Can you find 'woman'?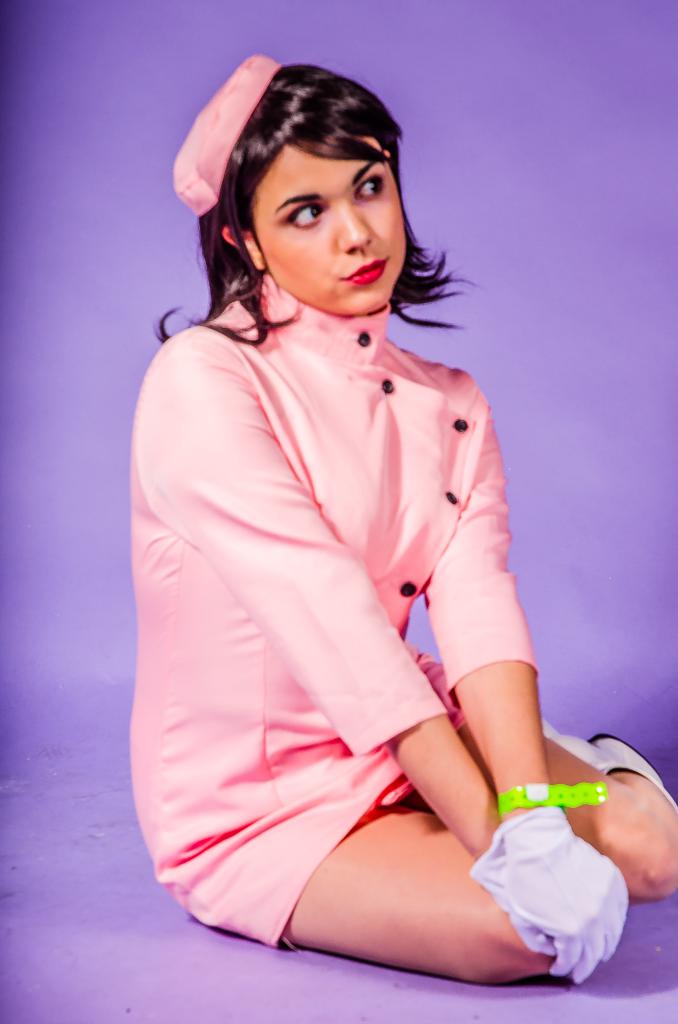
Yes, bounding box: bbox=[104, 42, 605, 959].
